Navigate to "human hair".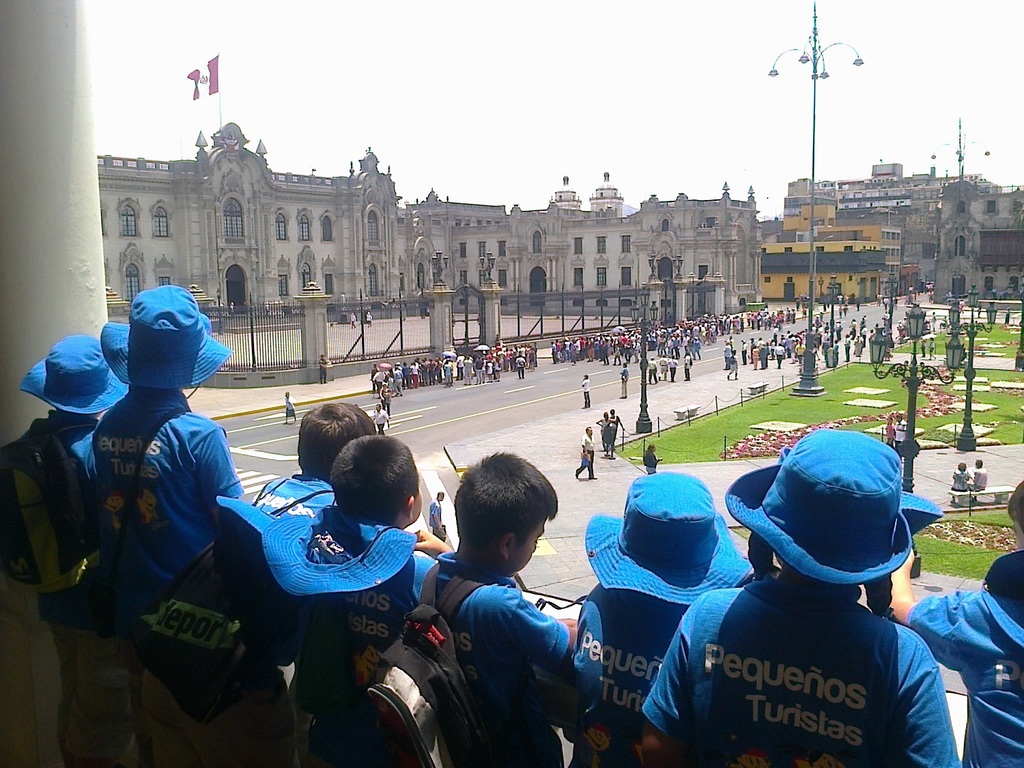
Navigation target: l=740, t=530, r=911, b=631.
